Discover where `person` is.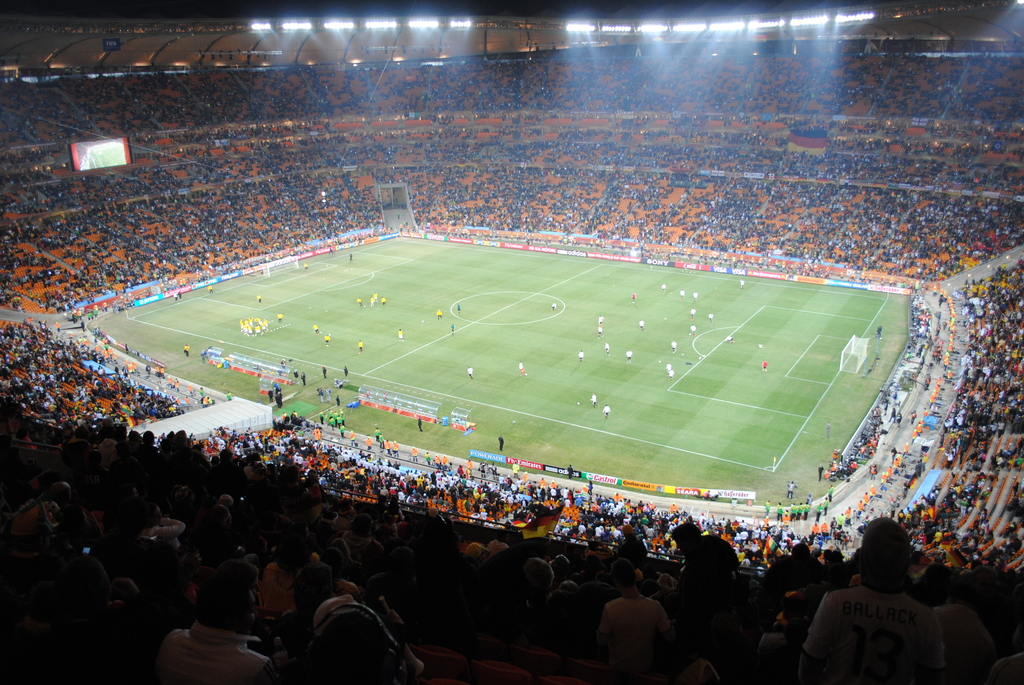
Discovered at [815,501,824,521].
